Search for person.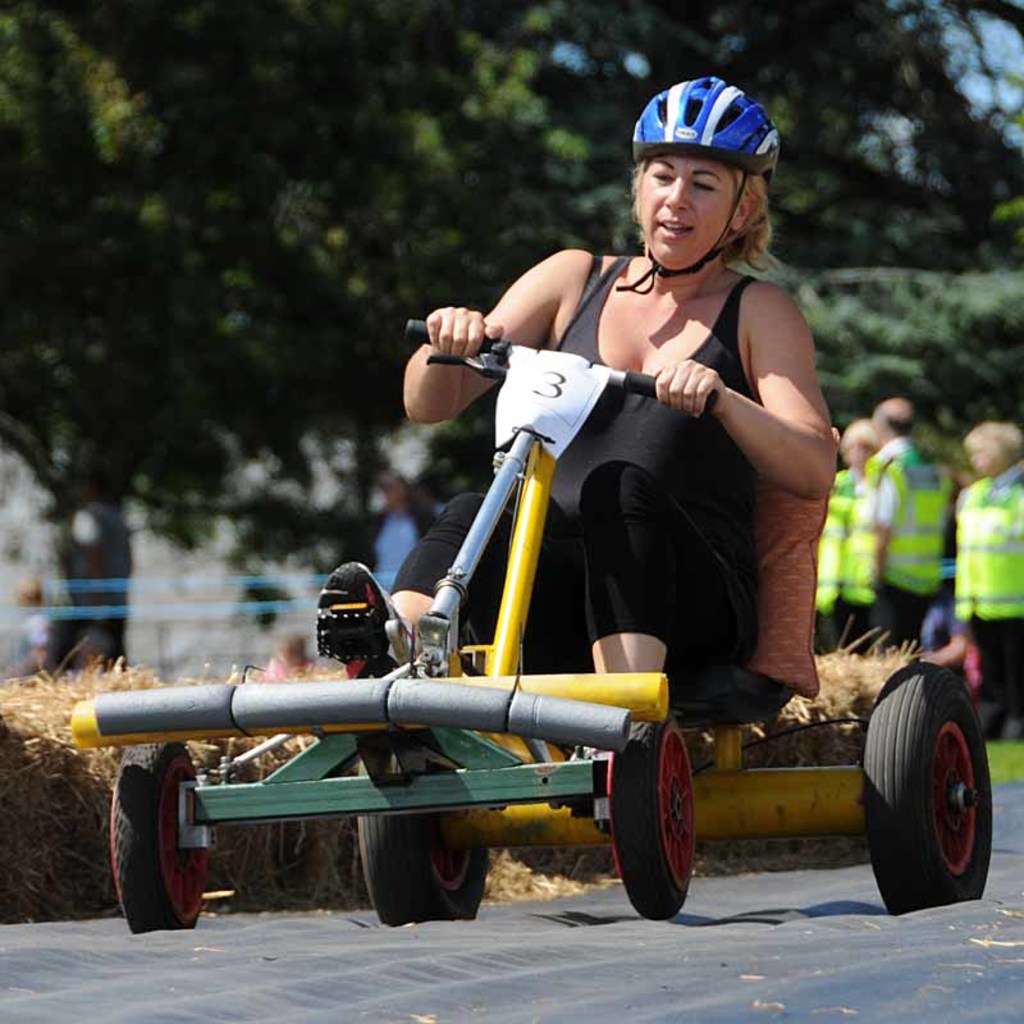
Found at x1=845 y1=390 x2=952 y2=639.
